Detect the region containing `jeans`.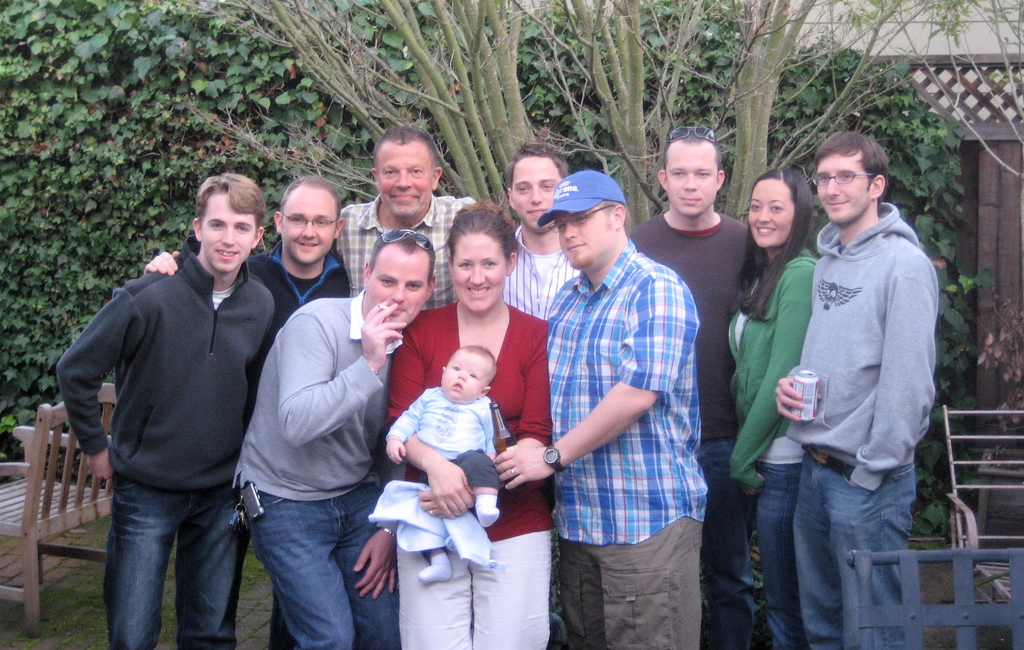
(left=108, top=481, right=244, bottom=649).
